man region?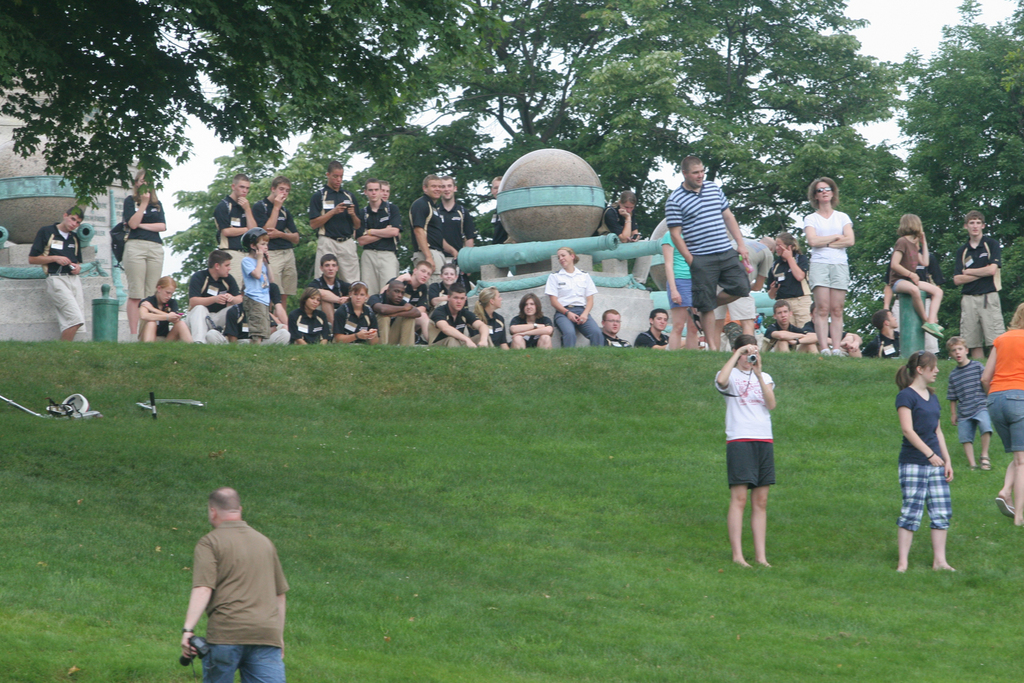
[x1=358, y1=176, x2=403, y2=300]
